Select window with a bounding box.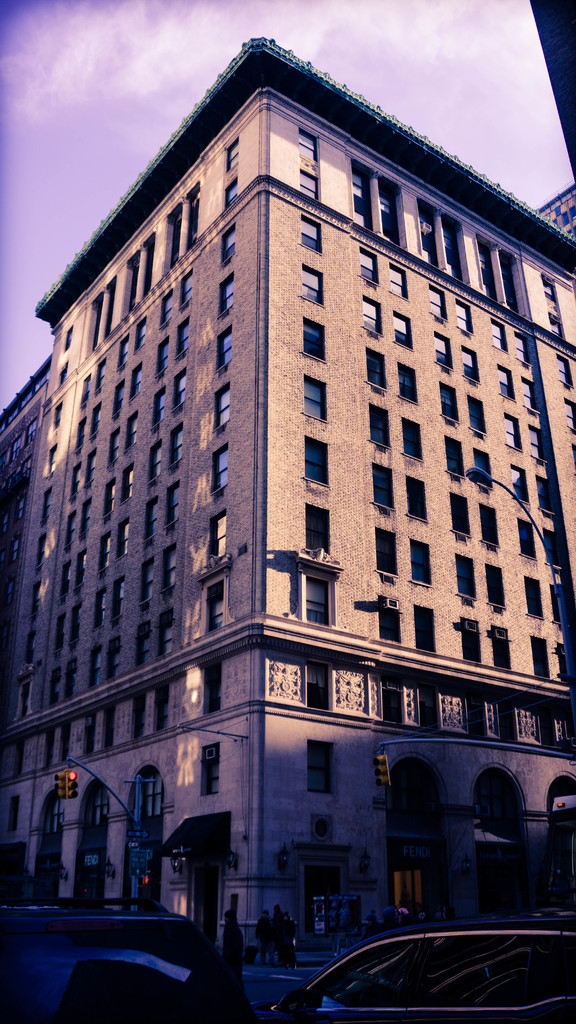
144/499/156/538.
